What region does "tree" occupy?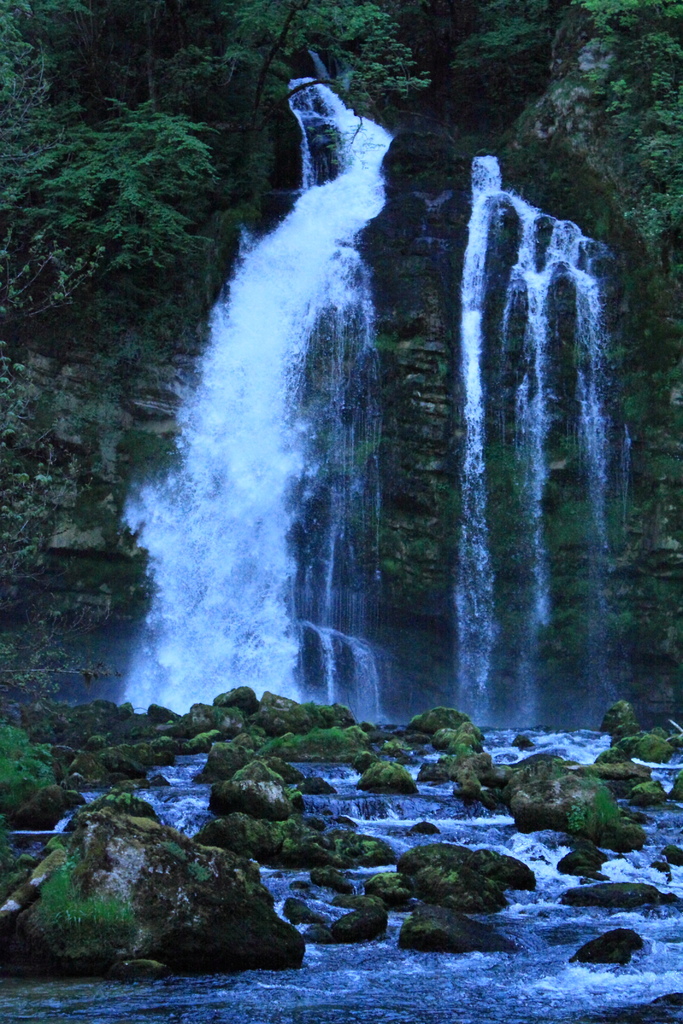
bbox=(0, 0, 426, 339).
